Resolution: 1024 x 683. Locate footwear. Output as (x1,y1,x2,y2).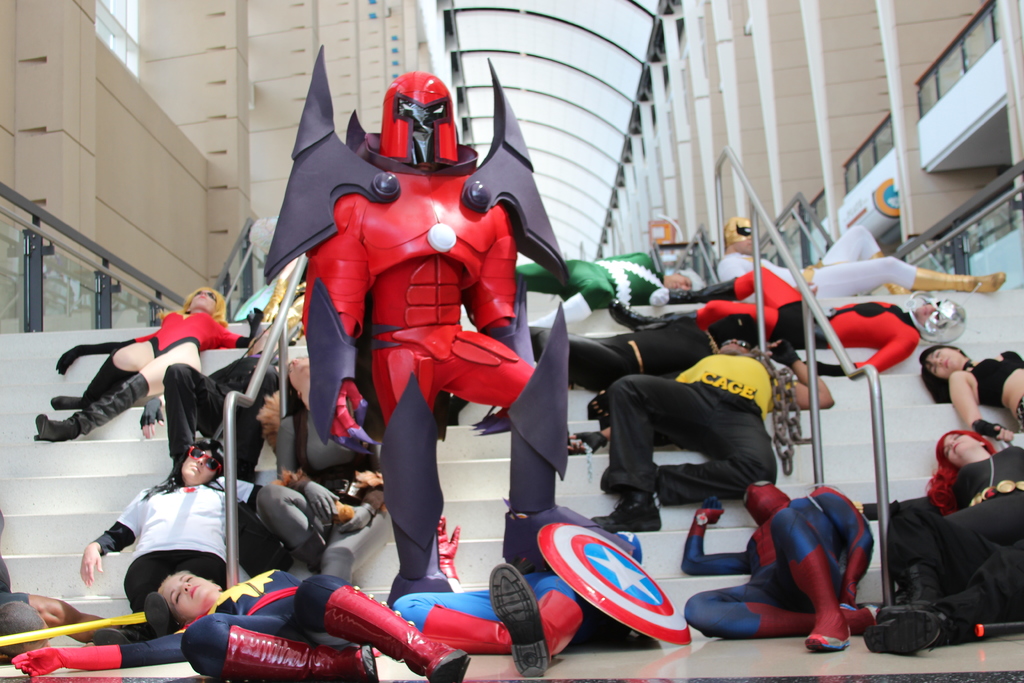
(610,298,698,332).
